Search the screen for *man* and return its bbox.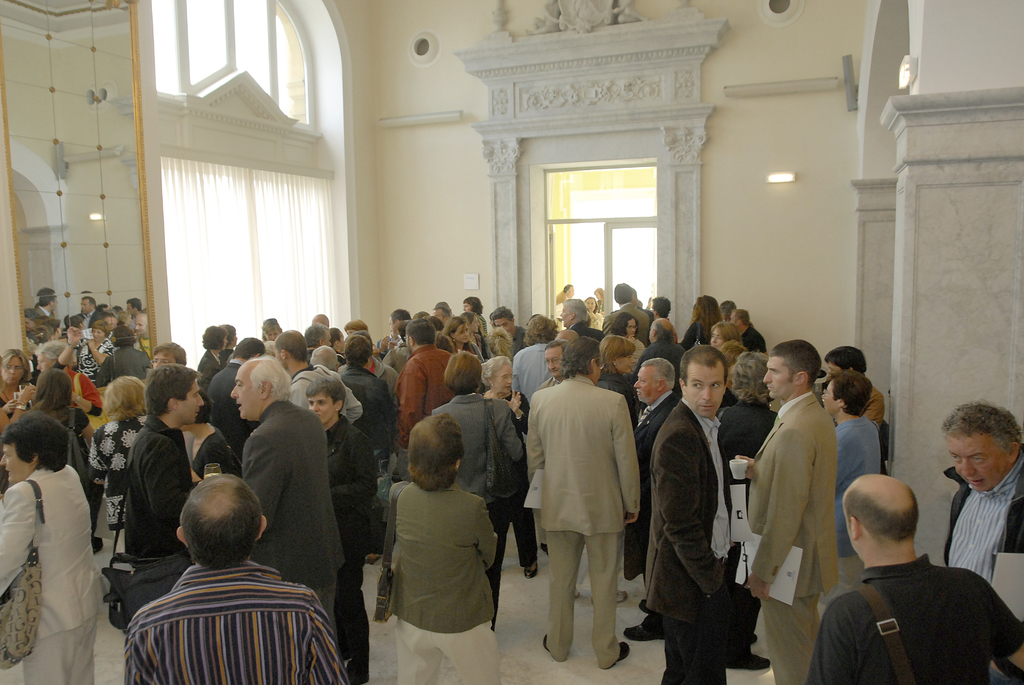
Found: rect(730, 307, 767, 356).
